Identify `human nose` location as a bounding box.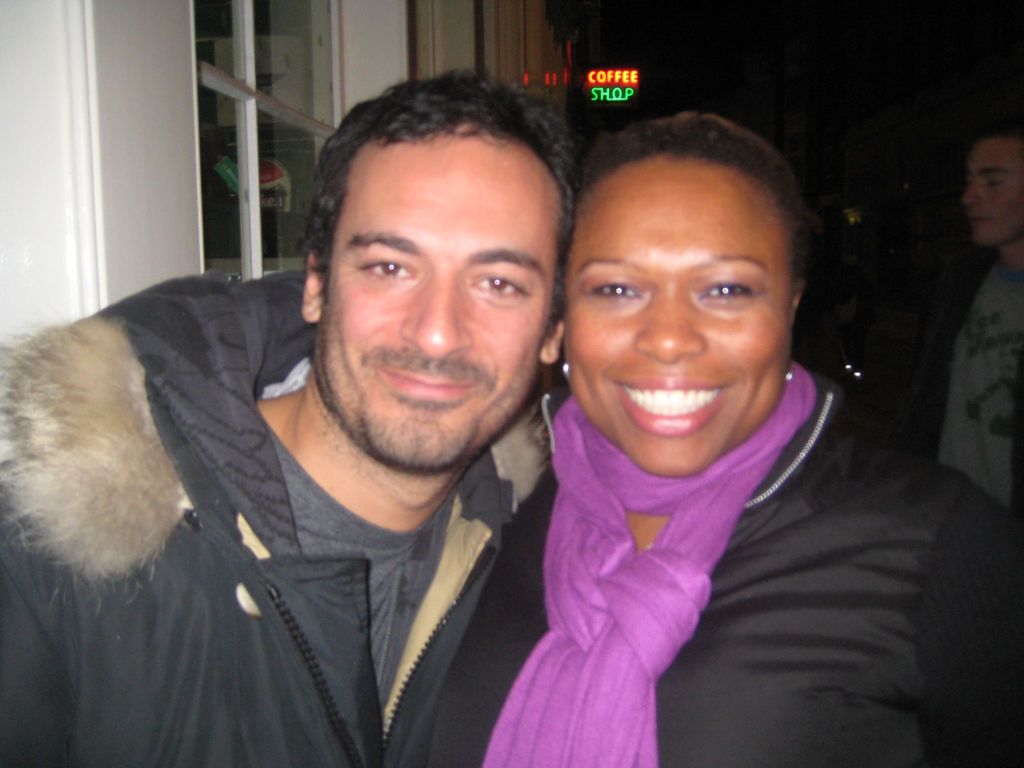
<region>634, 292, 710, 367</region>.
